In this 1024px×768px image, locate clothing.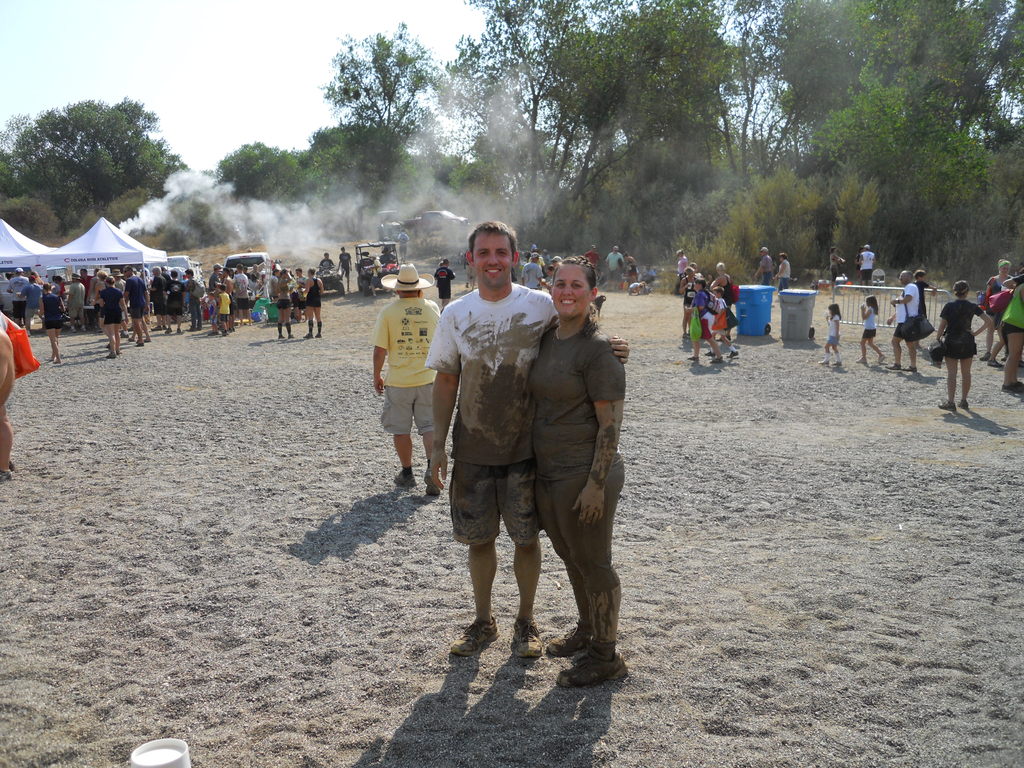
Bounding box: (252,271,264,311).
